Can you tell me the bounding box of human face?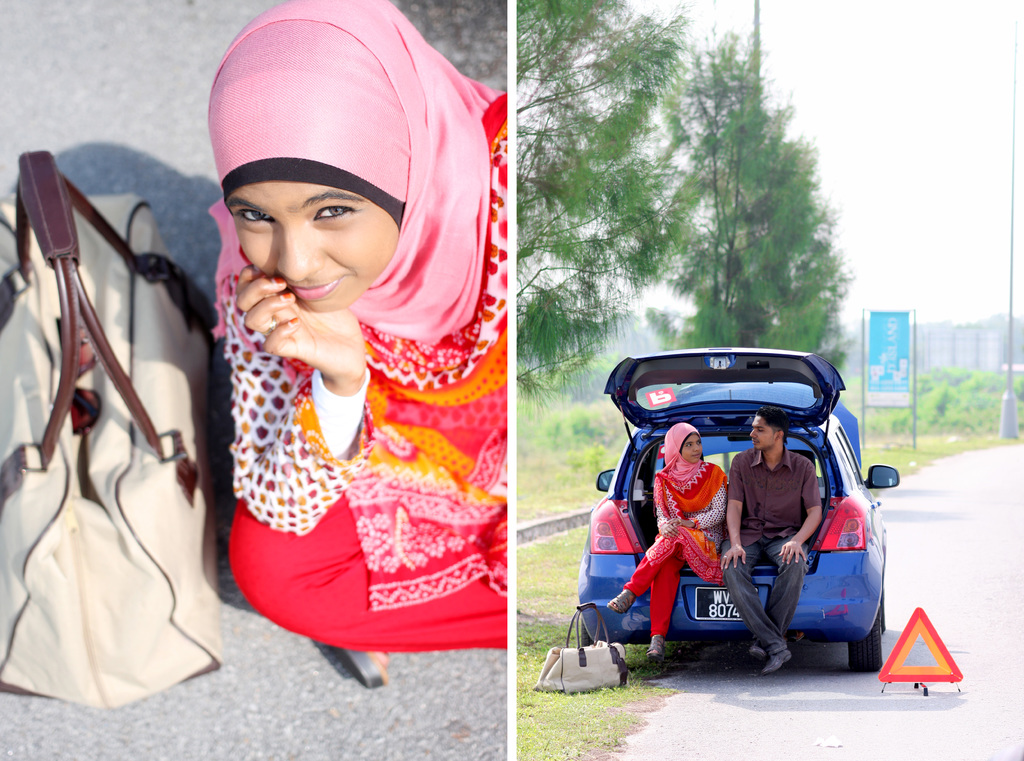
[749,413,775,450].
